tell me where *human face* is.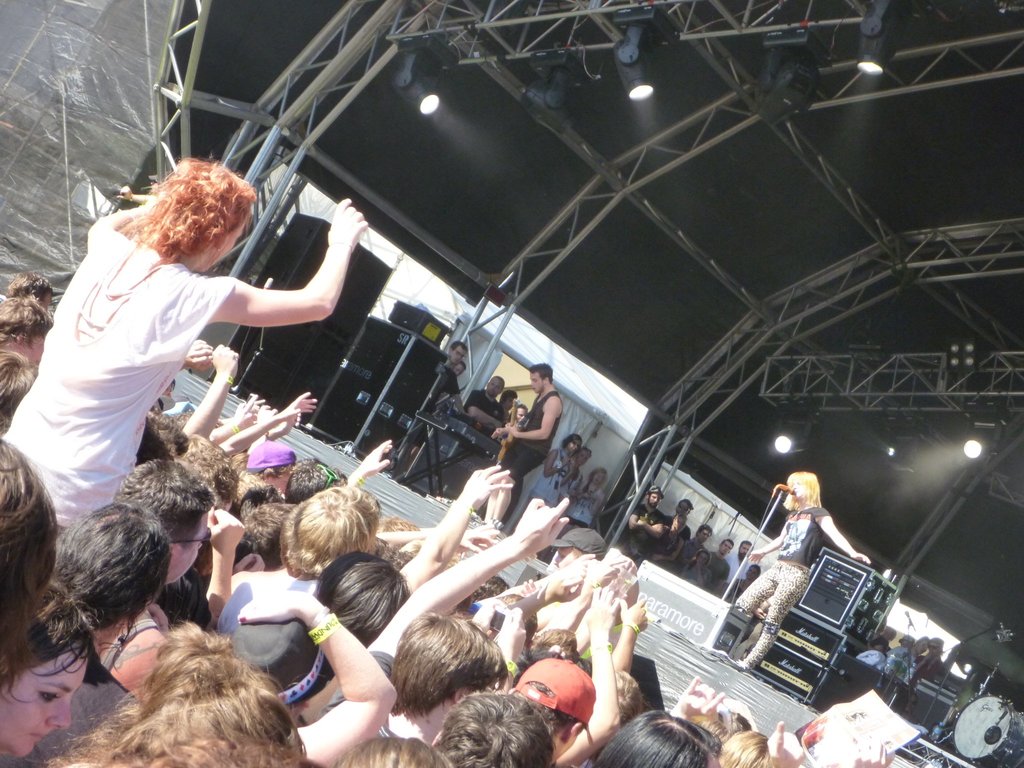
*human face* is at <box>484,378,500,399</box>.
